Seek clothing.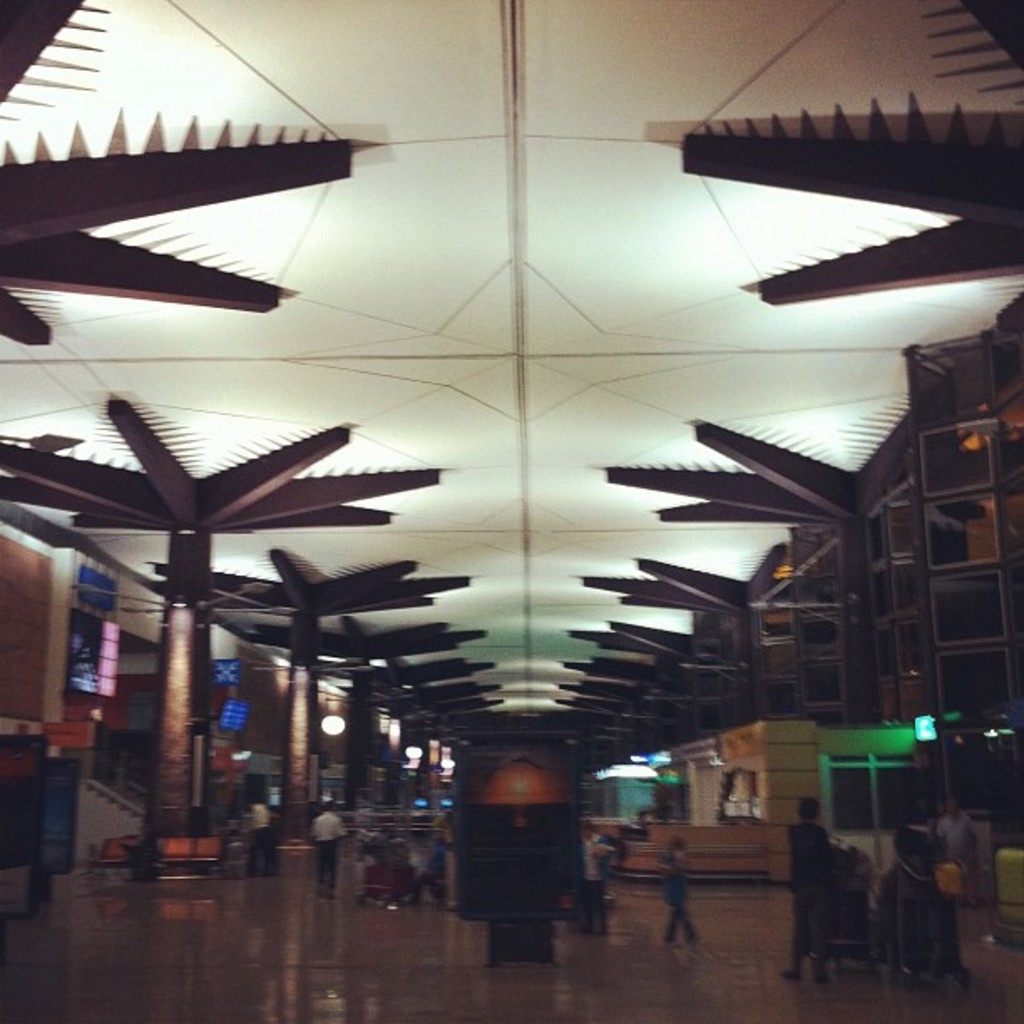
left=656, top=853, right=693, bottom=944.
